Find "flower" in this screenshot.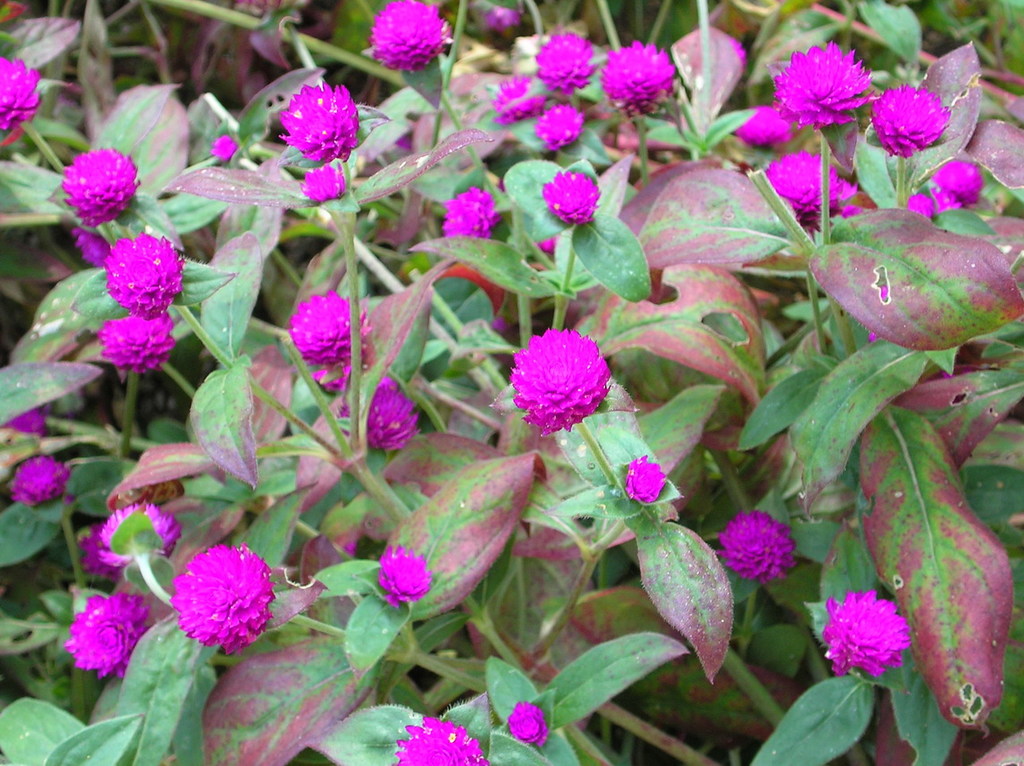
The bounding box for "flower" is 2:455:60:505.
